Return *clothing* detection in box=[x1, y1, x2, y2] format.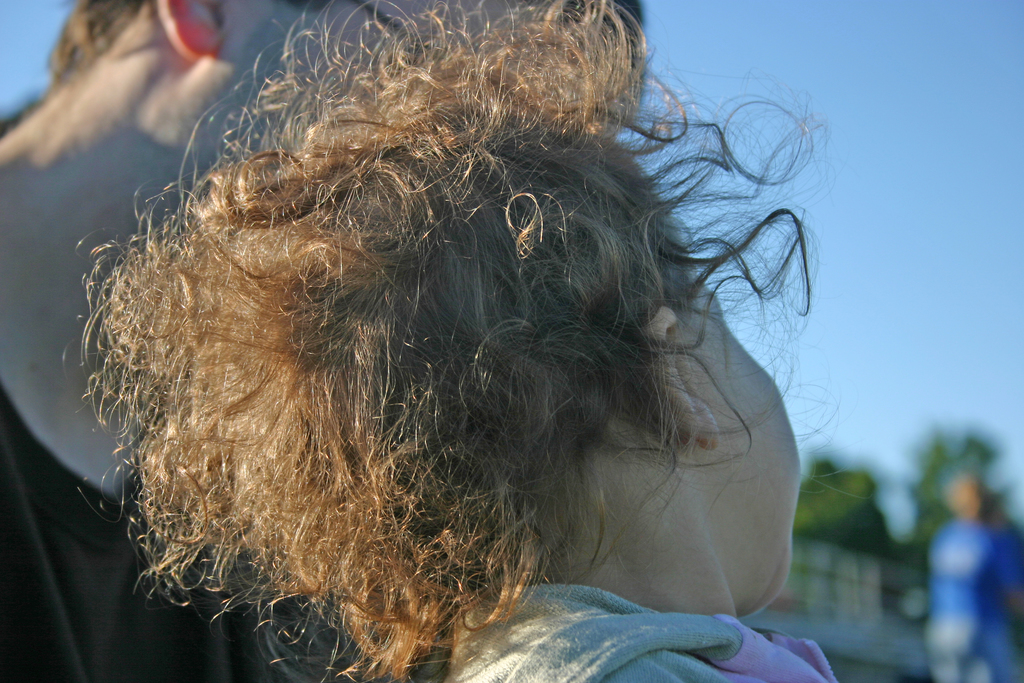
box=[920, 525, 1023, 682].
